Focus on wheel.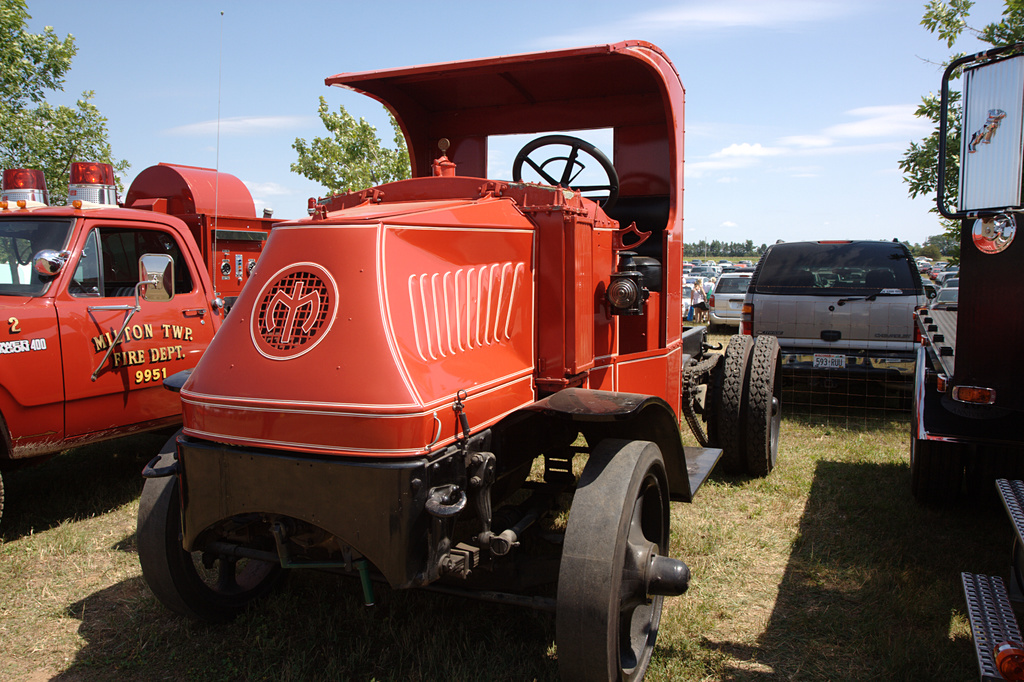
Focused at Rect(747, 334, 782, 478).
